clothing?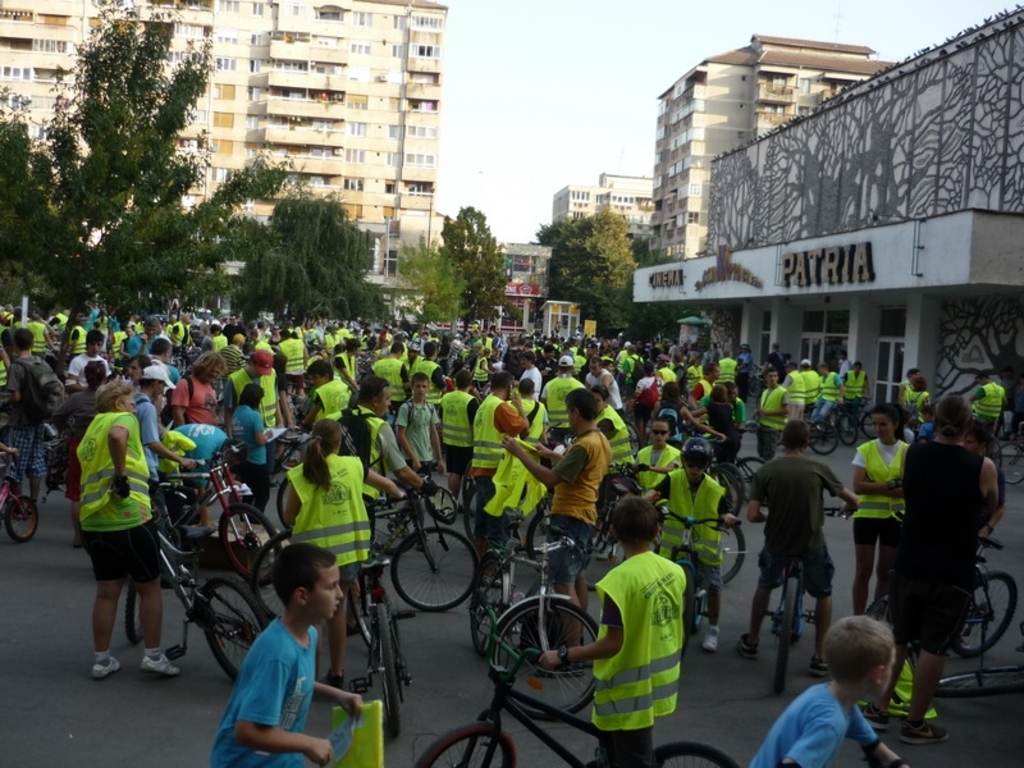
{"left": 748, "top": 680, "right": 877, "bottom": 767}
